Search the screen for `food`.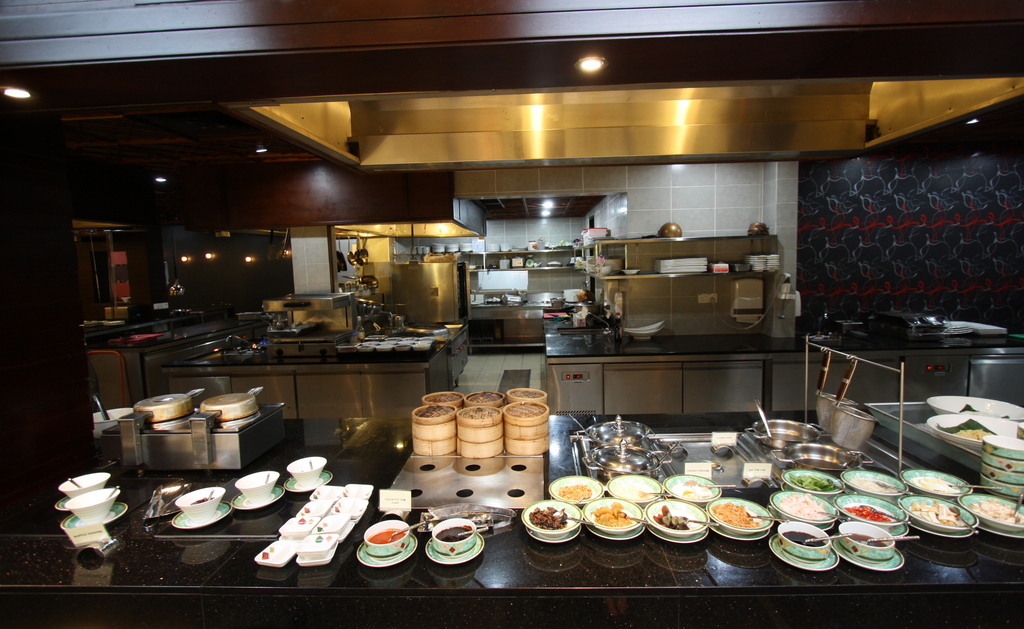
Found at box=[669, 477, 712, 497].
